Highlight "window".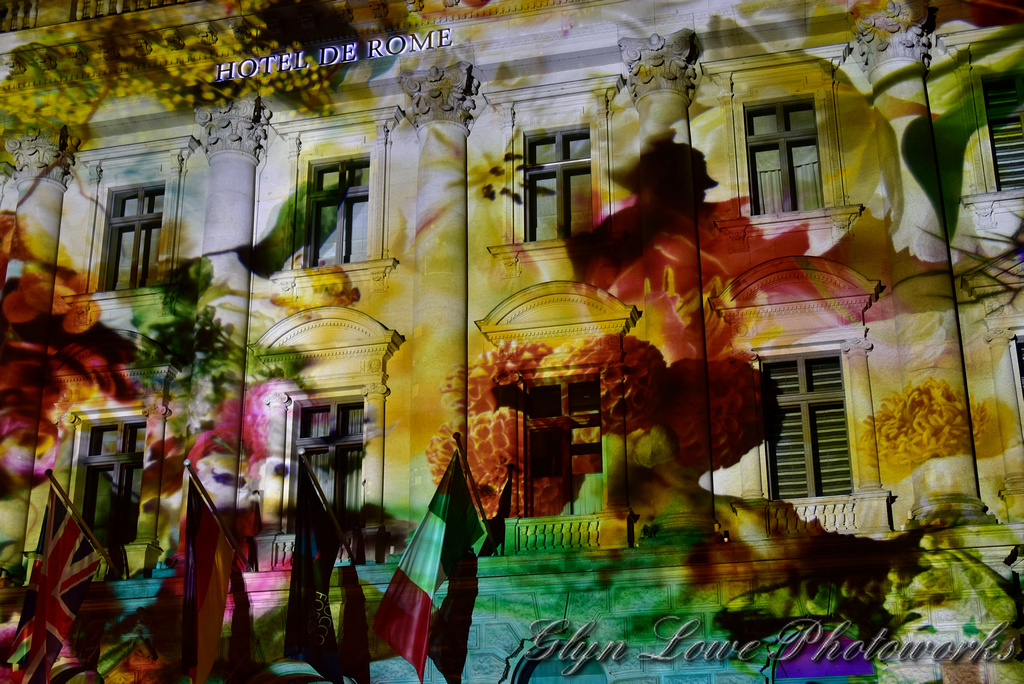
Highlighted region: {"x1": 732, "y1": 84, "x2": 841, "y2": 226}.
